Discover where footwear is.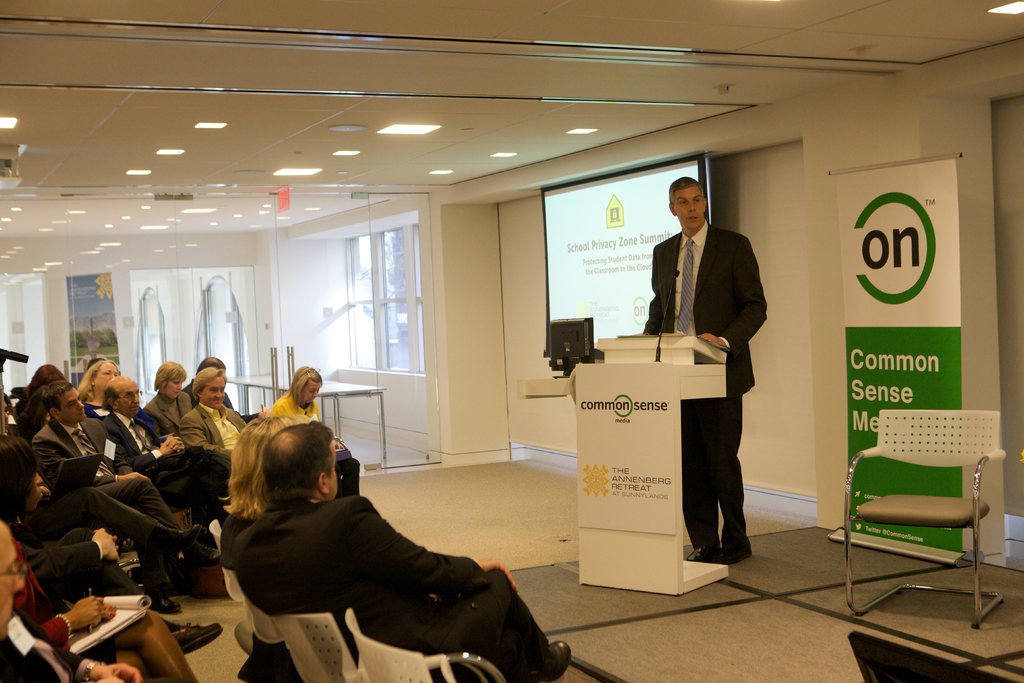
Discovered at 180,546,218,568.
